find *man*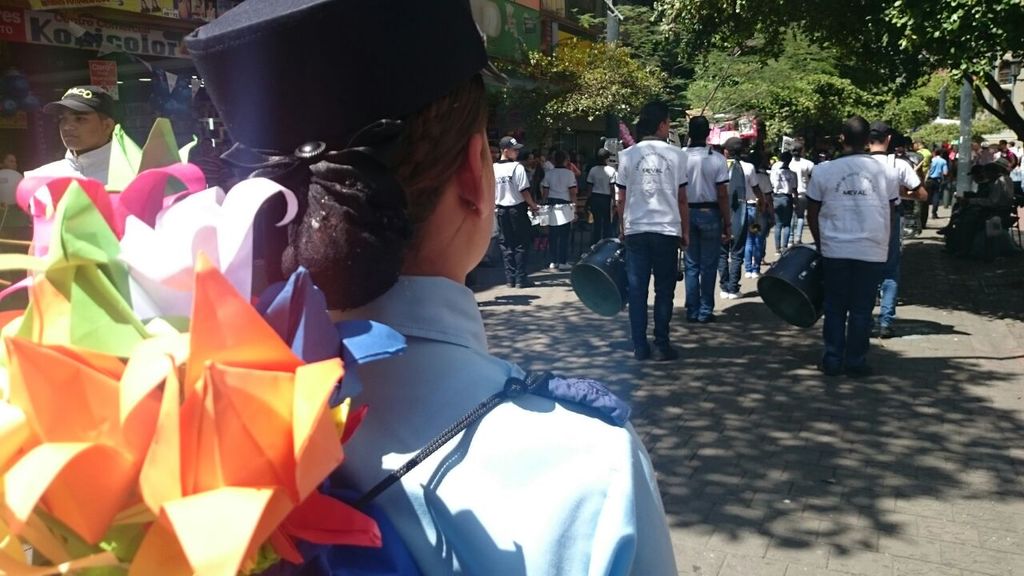
region(790, 140, 827, 257)
